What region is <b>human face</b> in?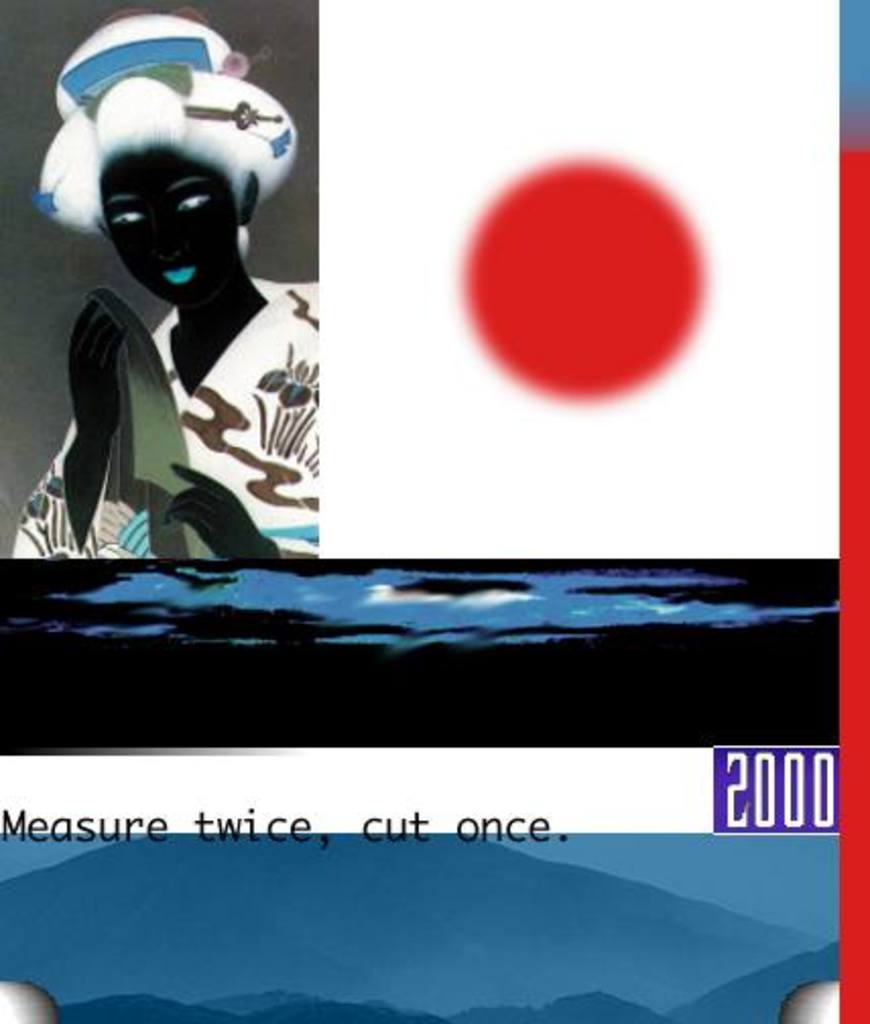
100/142/240/311.
